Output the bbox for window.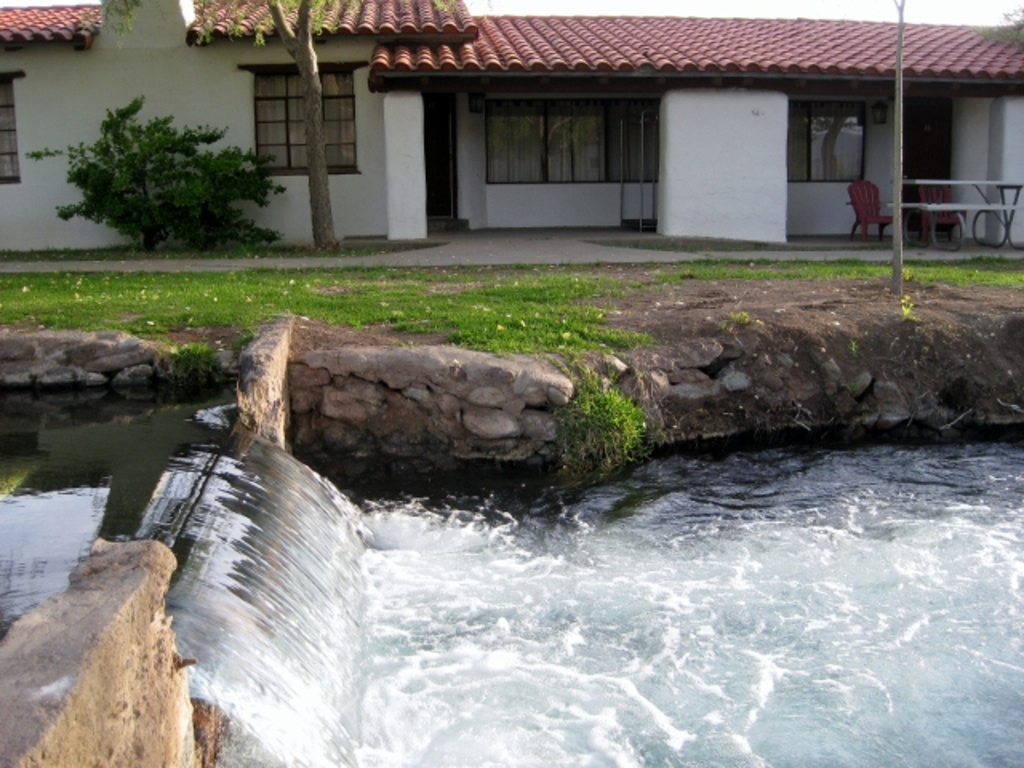
bbox(250, 67, 370, 174).
